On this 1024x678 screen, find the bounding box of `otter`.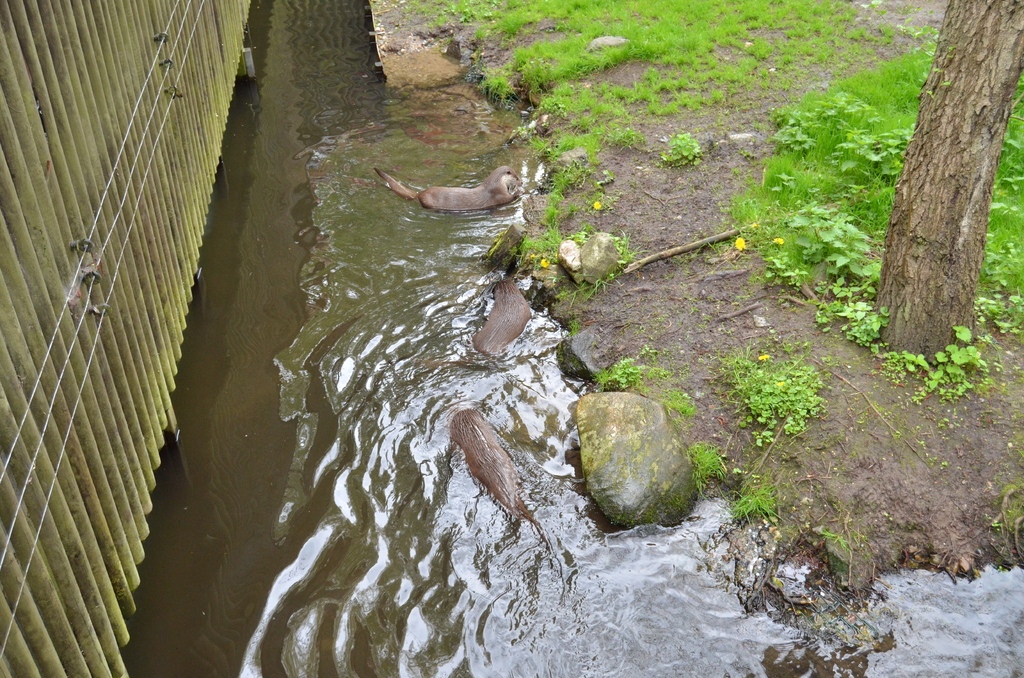
Bounding box: bbox=(378, 150, 545, 229).
